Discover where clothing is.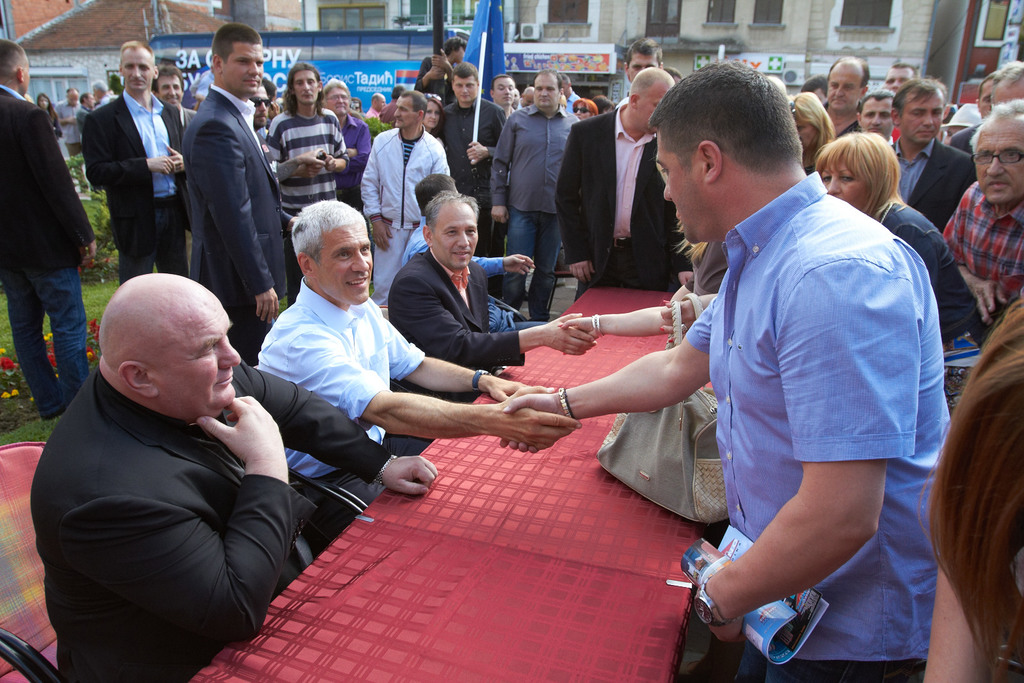
Discovered at 941,178,1023,304.
